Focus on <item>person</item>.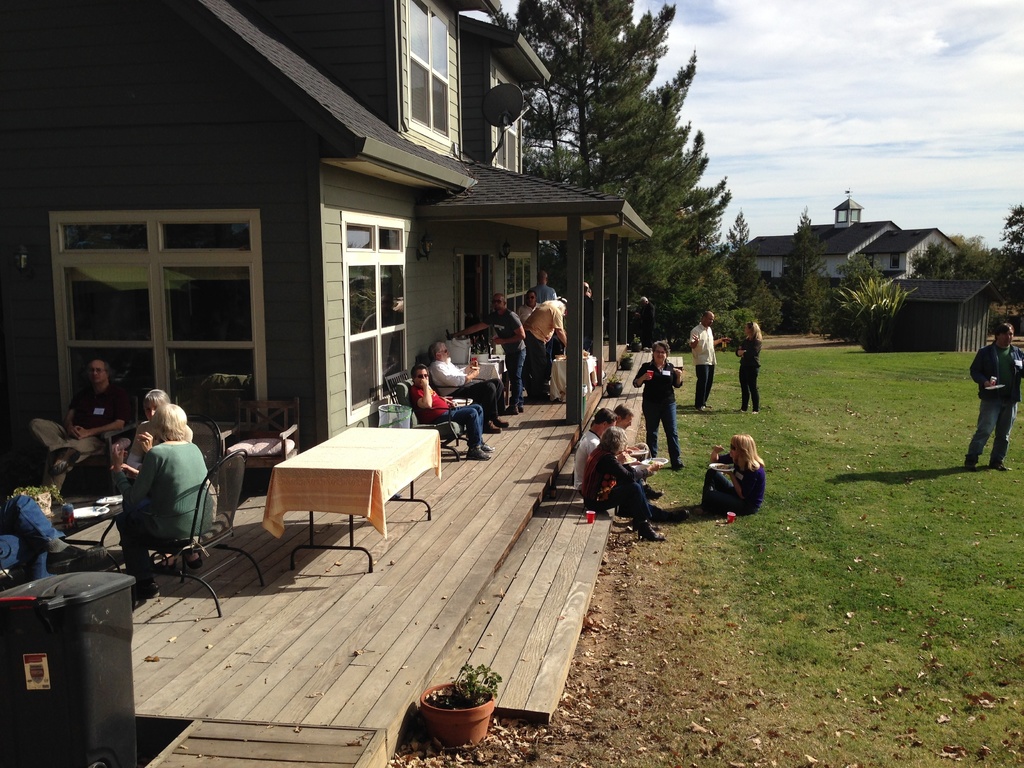
Focused at <box>685,315,737,413</box>.
